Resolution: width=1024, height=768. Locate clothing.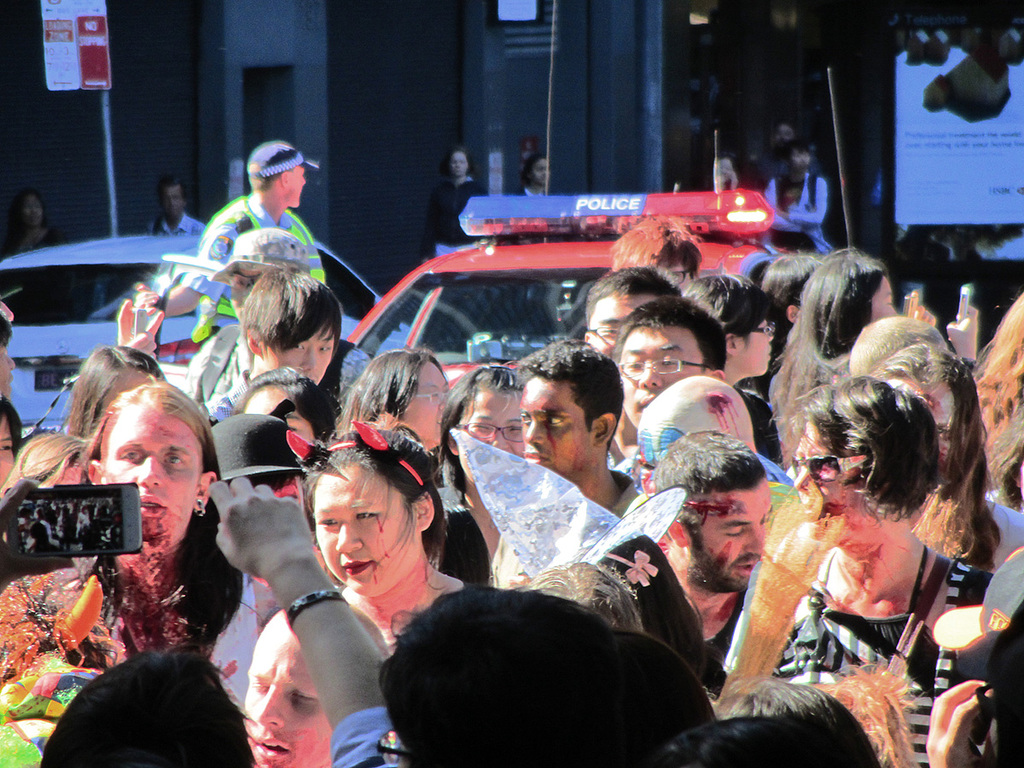
x1=0, y1=211, x2=82, y2=260.
